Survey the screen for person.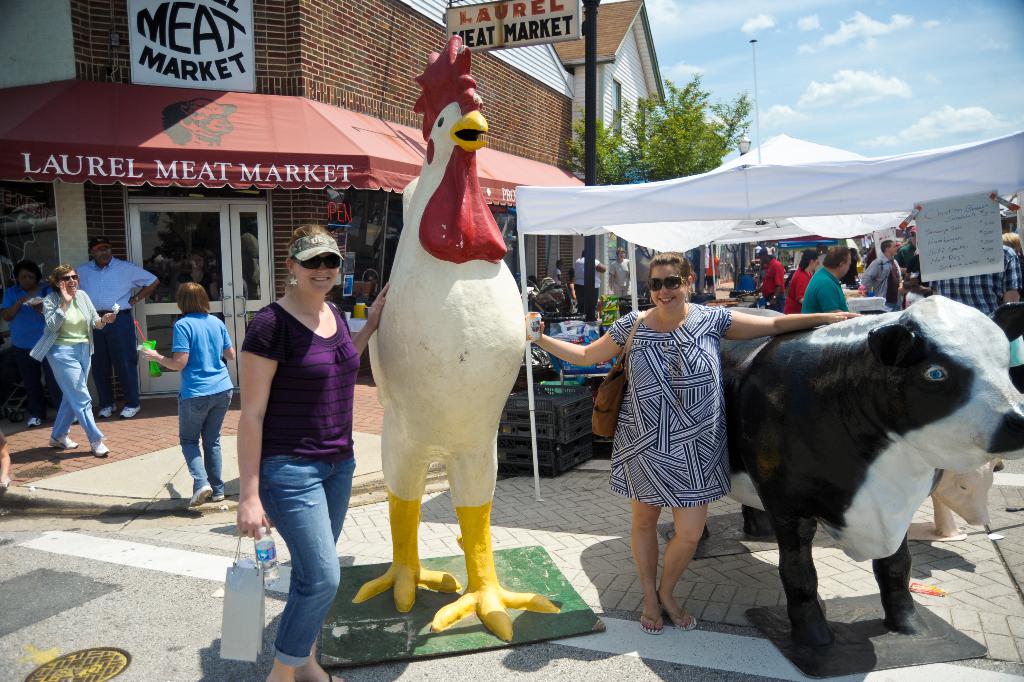
Survey found: BBox(891, 228, 927, 275).
